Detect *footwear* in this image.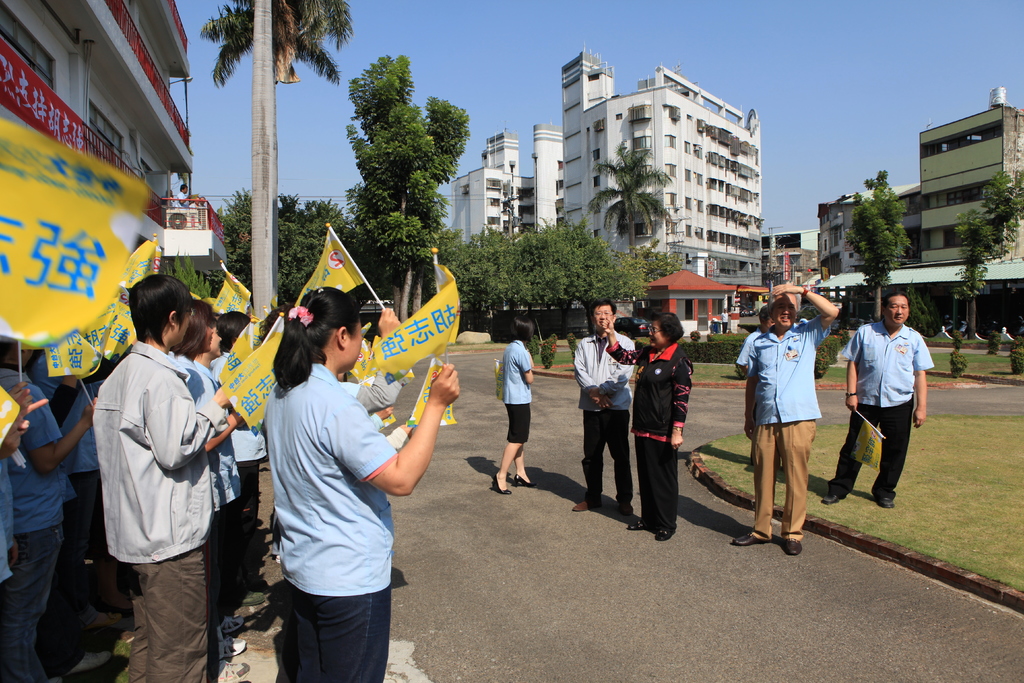
Detection: region(216, 638, 250, 656).
